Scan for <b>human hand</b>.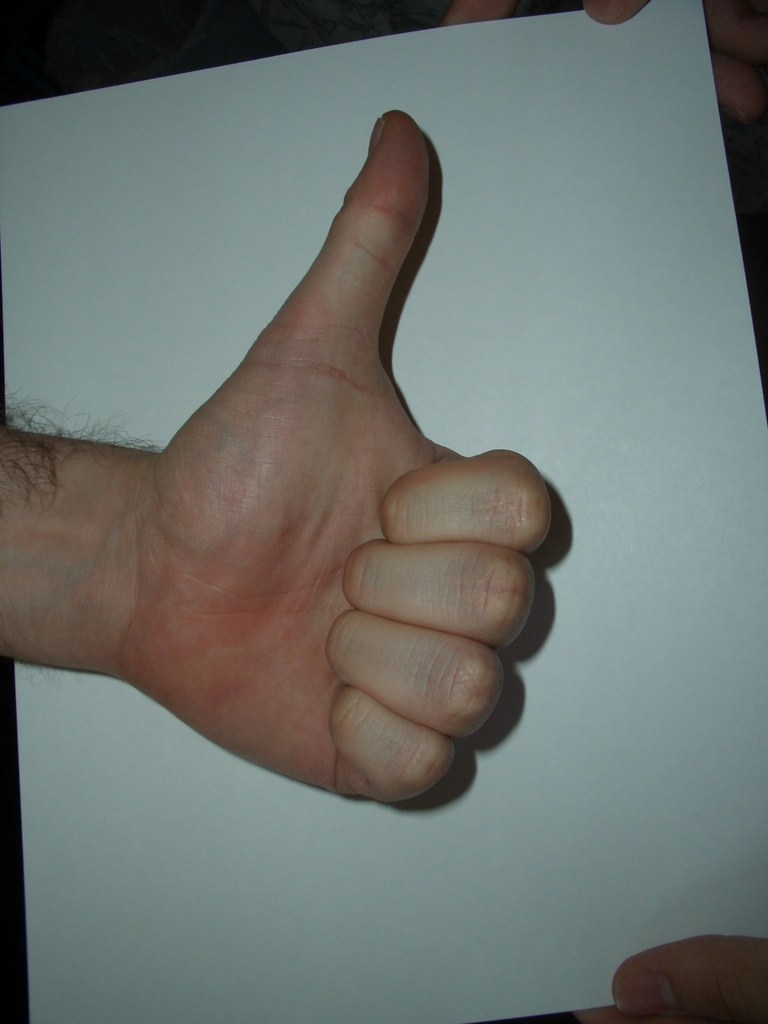
Scan result: pyautogui.locateOnScreen(437, 0, 767, 127).
